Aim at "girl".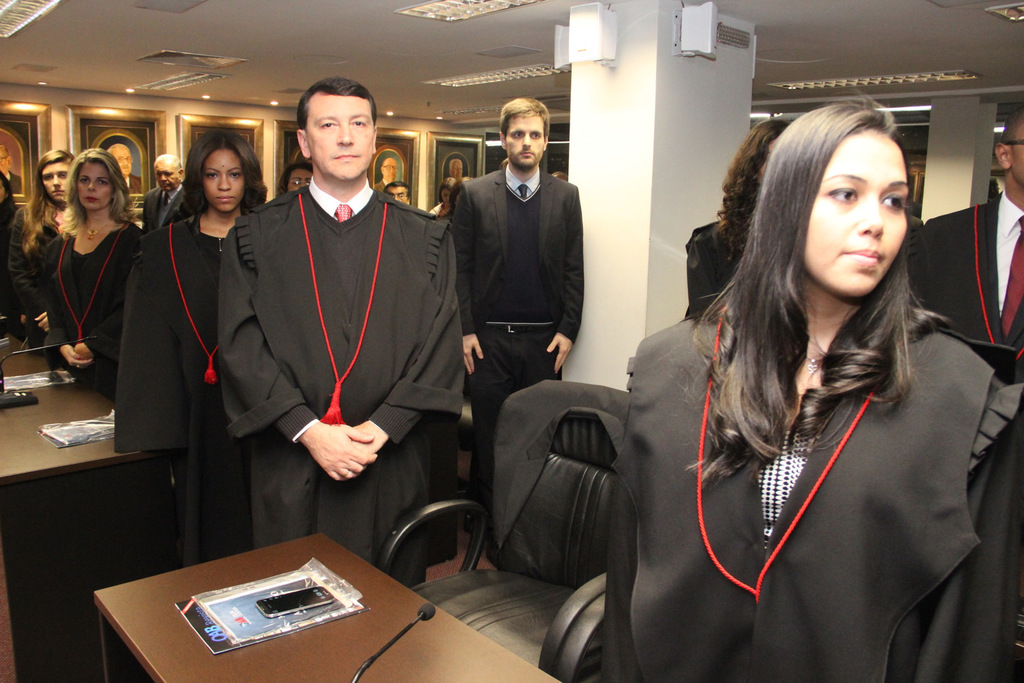
Aimed at rect(6, 147, 79, 328).
